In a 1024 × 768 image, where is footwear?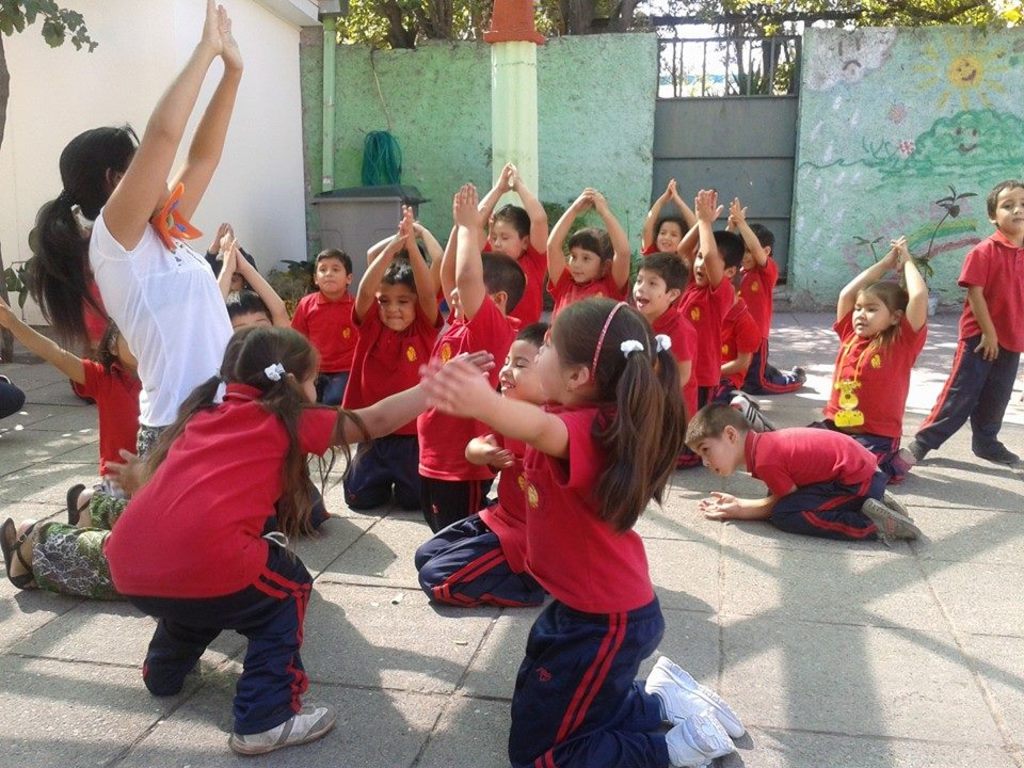
788/361/812/387.
